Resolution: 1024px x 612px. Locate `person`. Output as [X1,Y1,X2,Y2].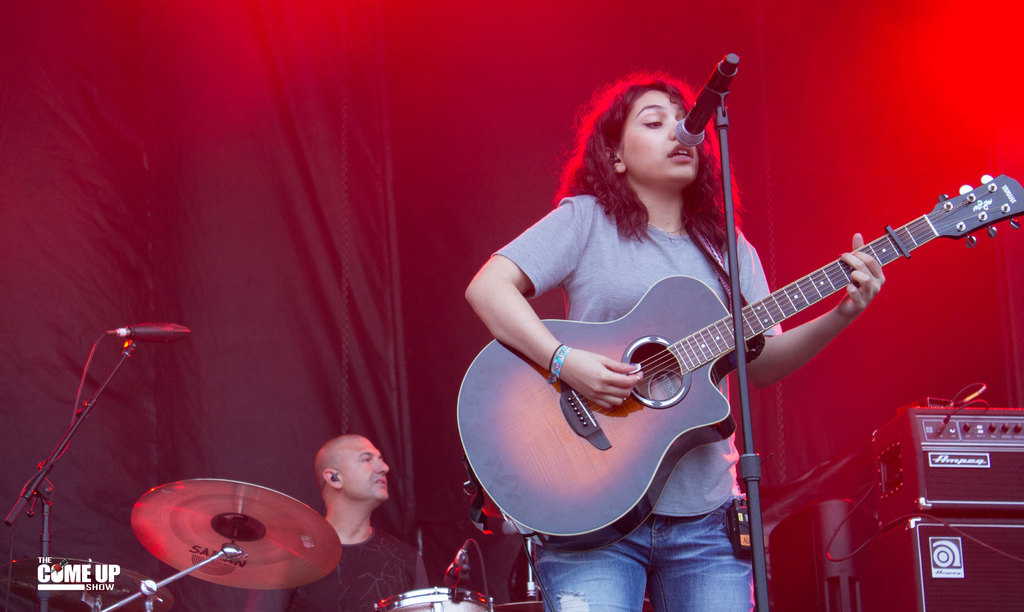
[292,426,401,597].
